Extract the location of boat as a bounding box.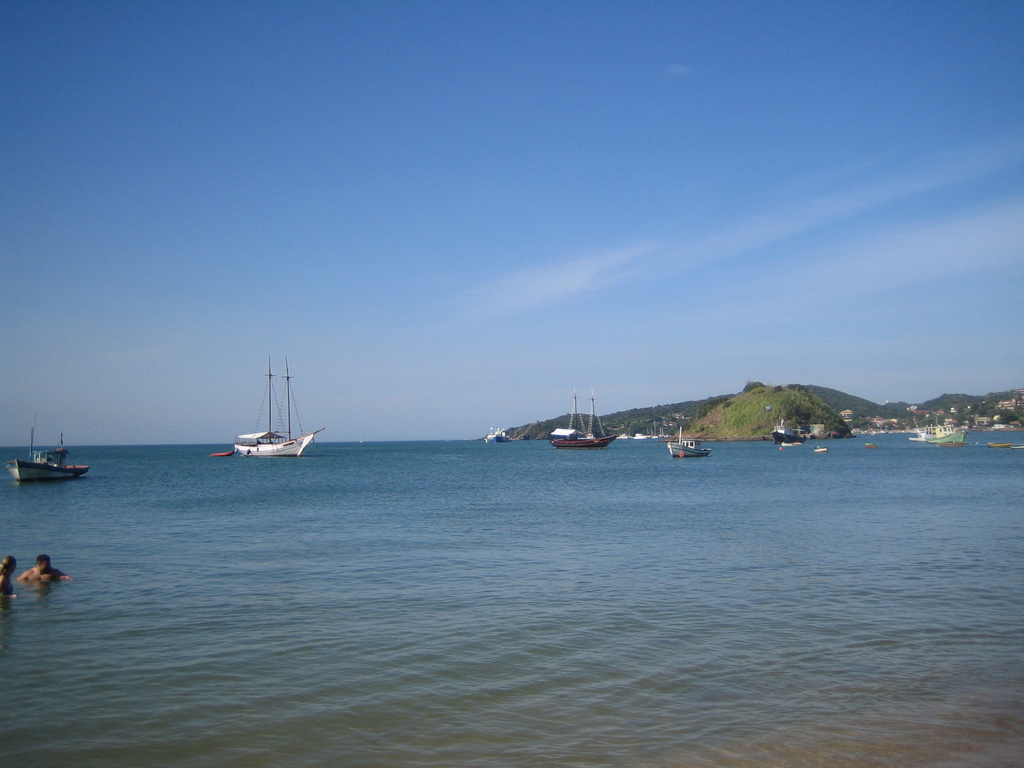
547/388/618/449.
